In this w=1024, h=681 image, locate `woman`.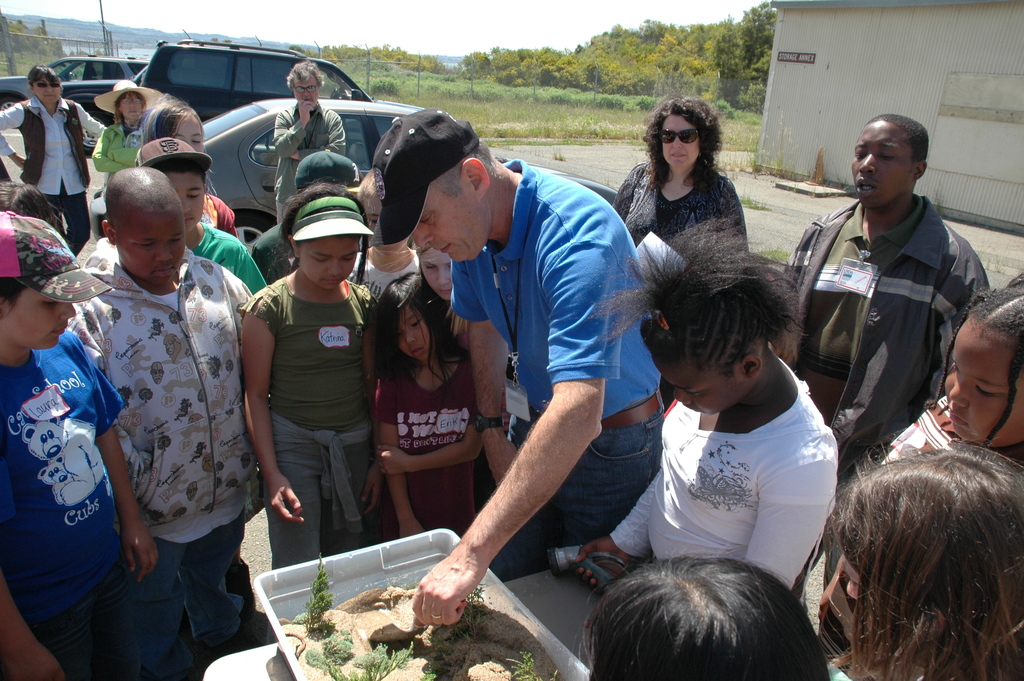
Bounding box: pyautogui.locateOnScreen(610, 99, 751, 272).
